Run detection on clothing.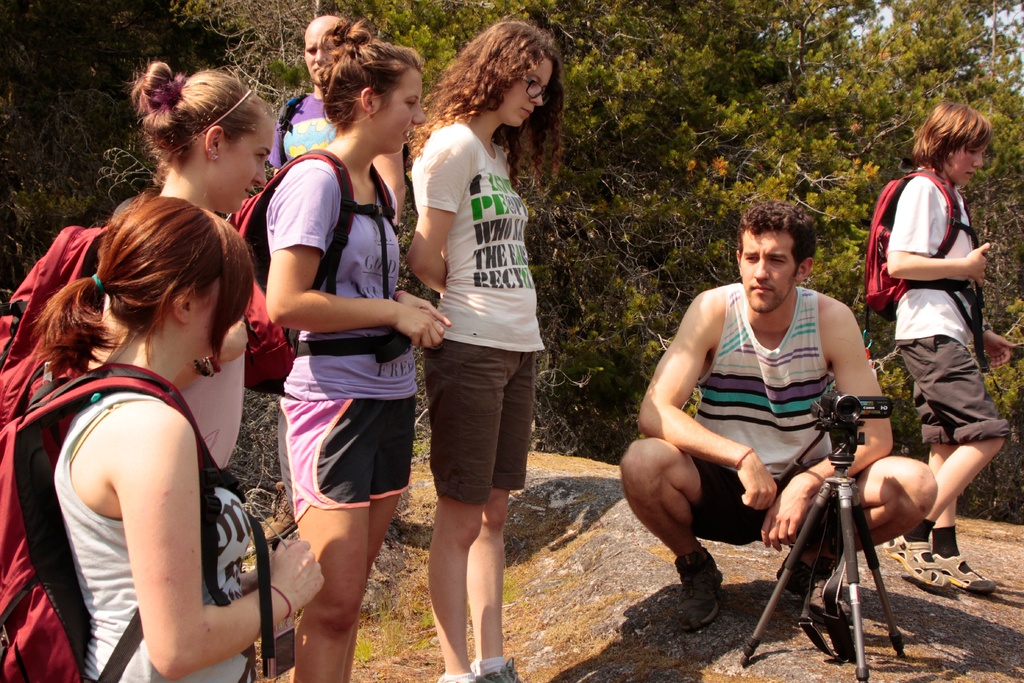
Result: <box>180,280,287,481</box>.
